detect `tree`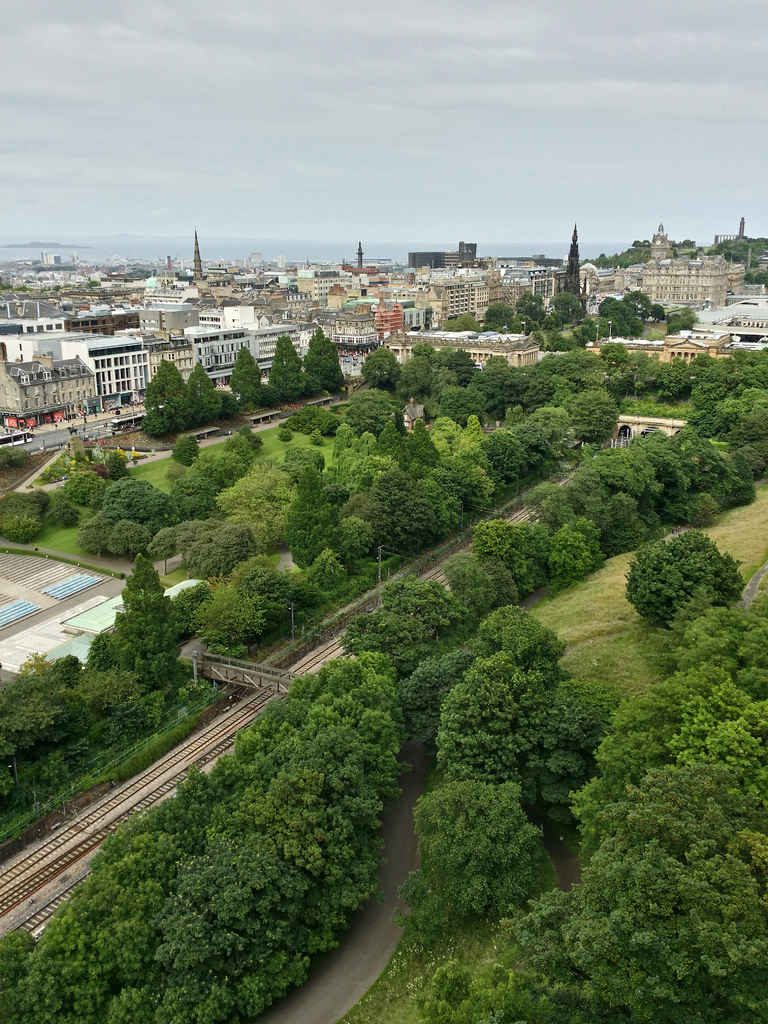
{"left": 0, "top": 478, "right": 44, "bottom": 540}
